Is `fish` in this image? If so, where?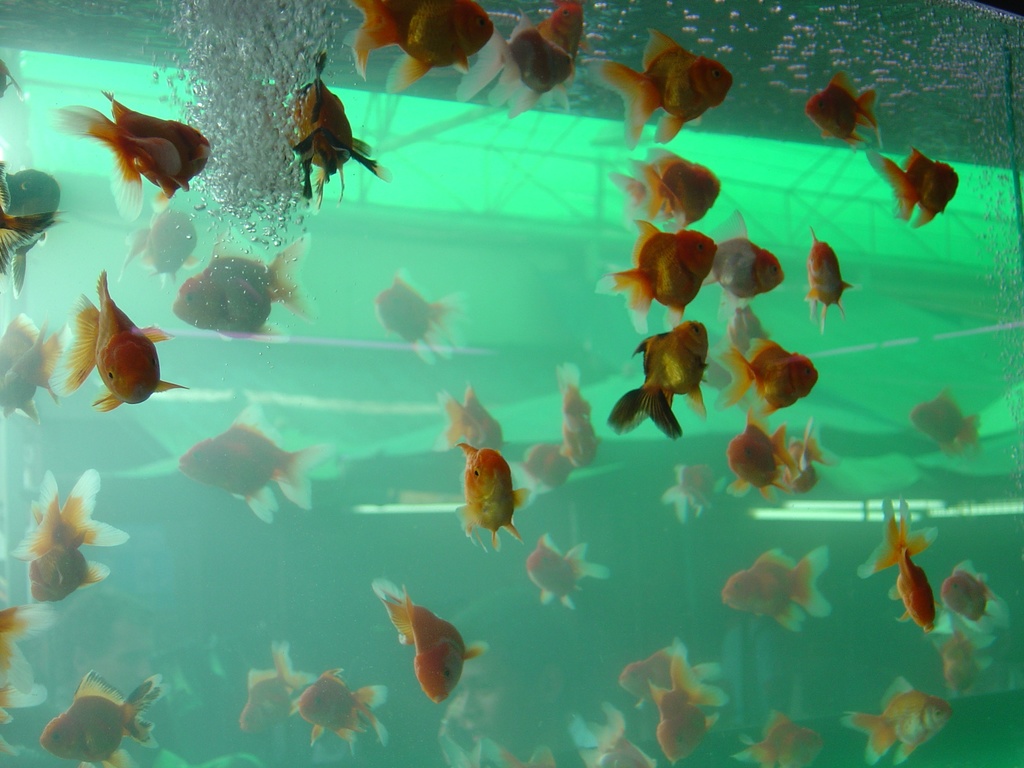
Yes, at [440,726,483,767].
